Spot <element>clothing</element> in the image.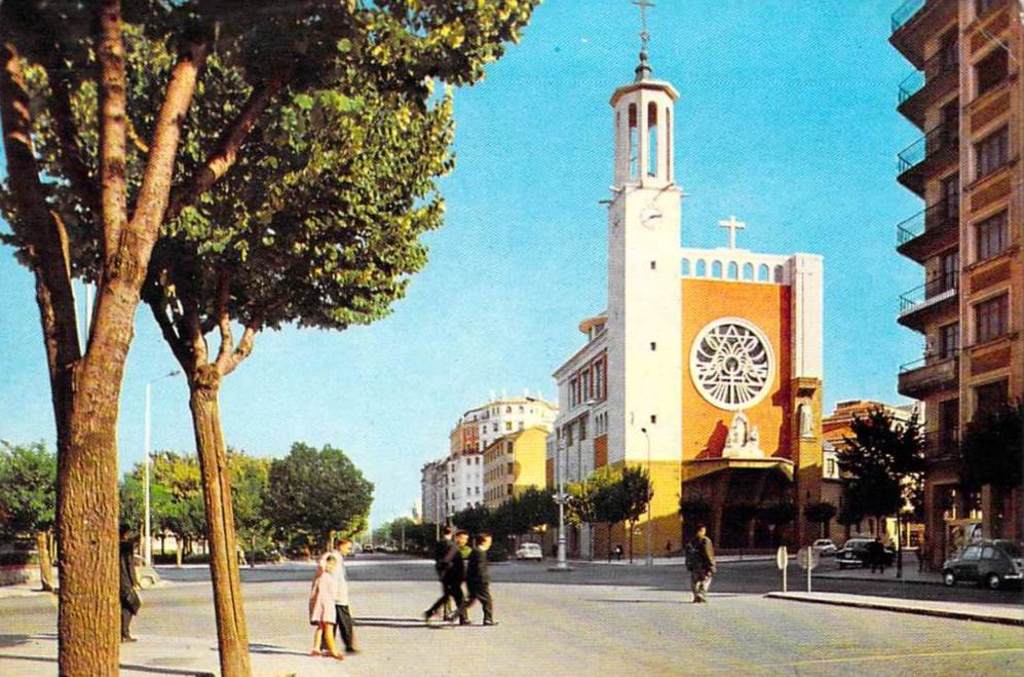
<element>clothing</element> found at 426,535,470,623.
